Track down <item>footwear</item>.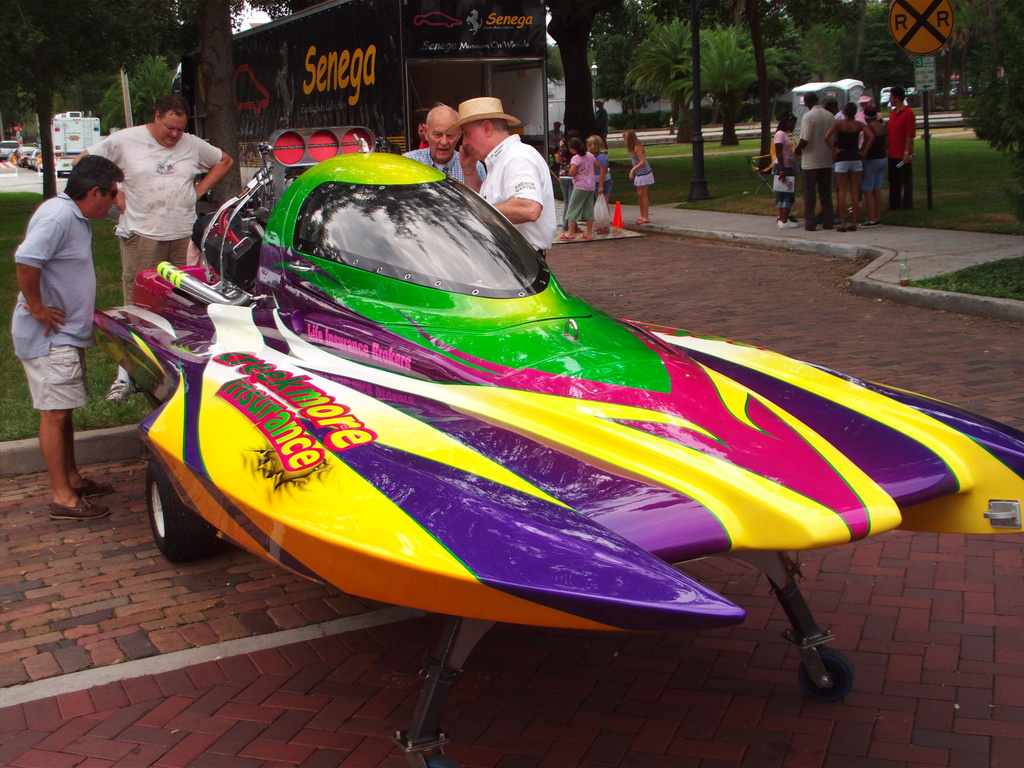
Tracked to (left=897, top=205, right=908, bottom=210).
